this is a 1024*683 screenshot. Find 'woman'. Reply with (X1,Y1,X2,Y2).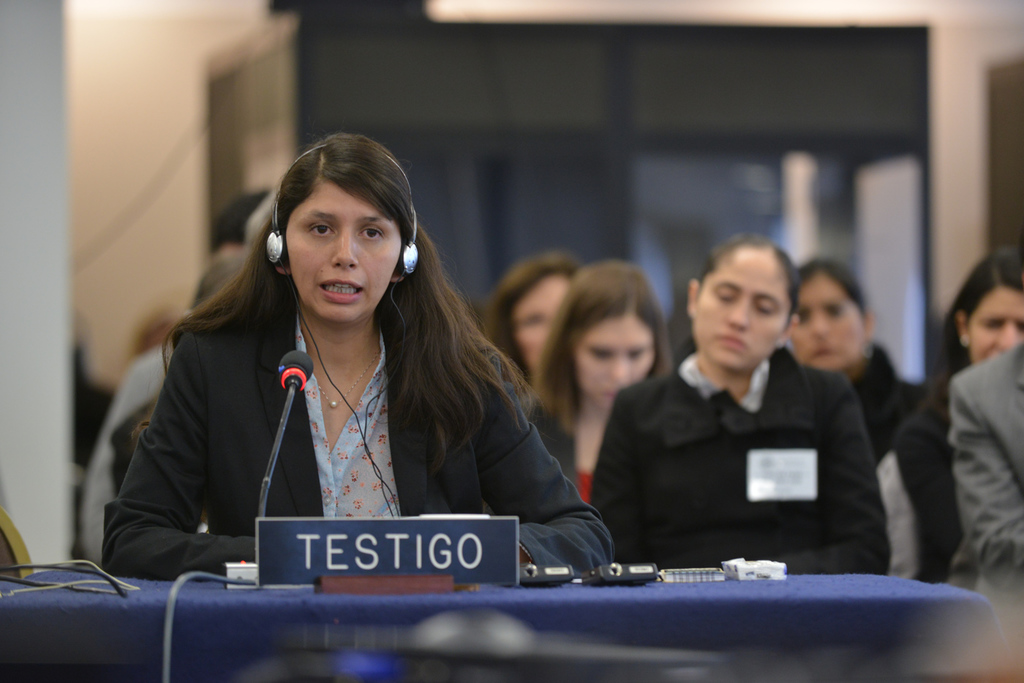
(106,145,615,607).
